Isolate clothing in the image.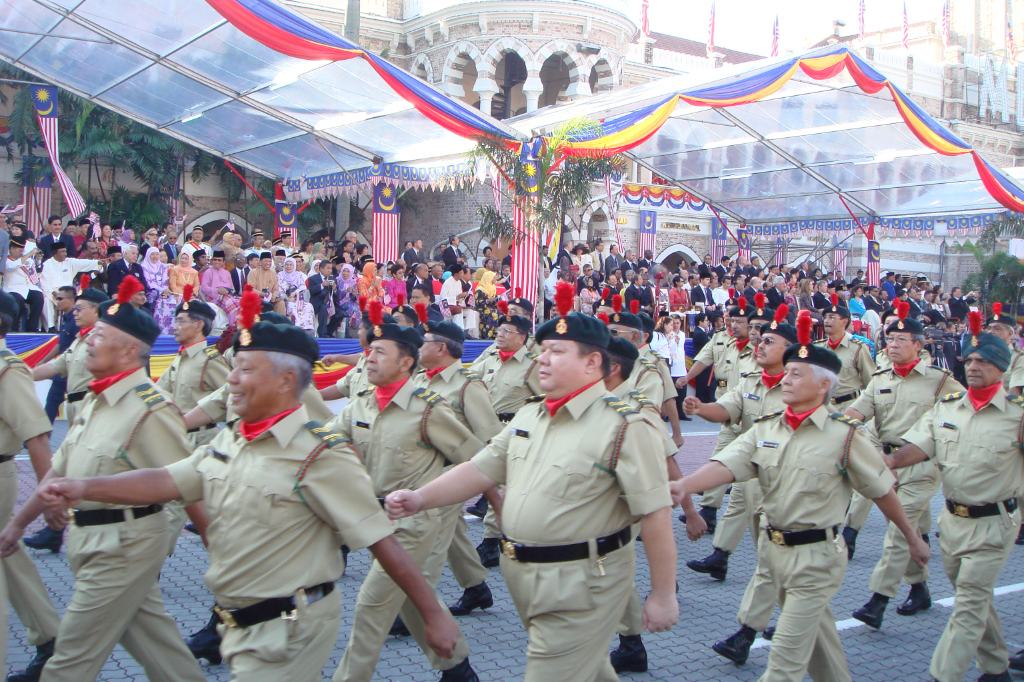
Isolated region: <box>154,340,234,450</box>.
